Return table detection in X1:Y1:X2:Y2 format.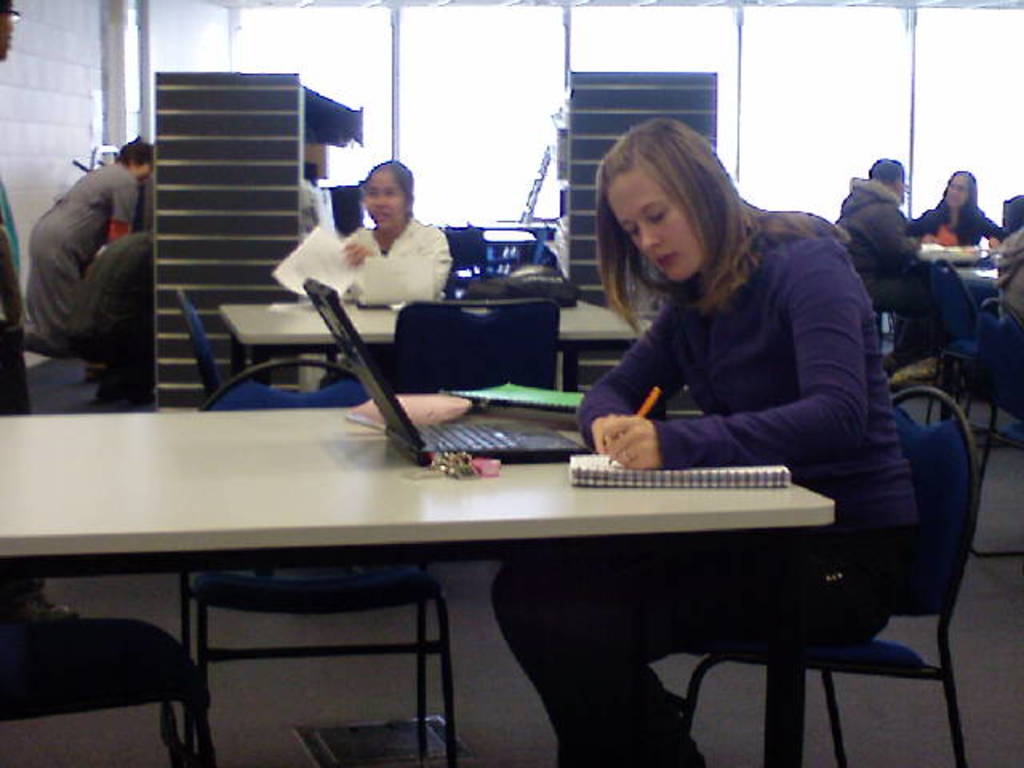
0:395:842:766.
